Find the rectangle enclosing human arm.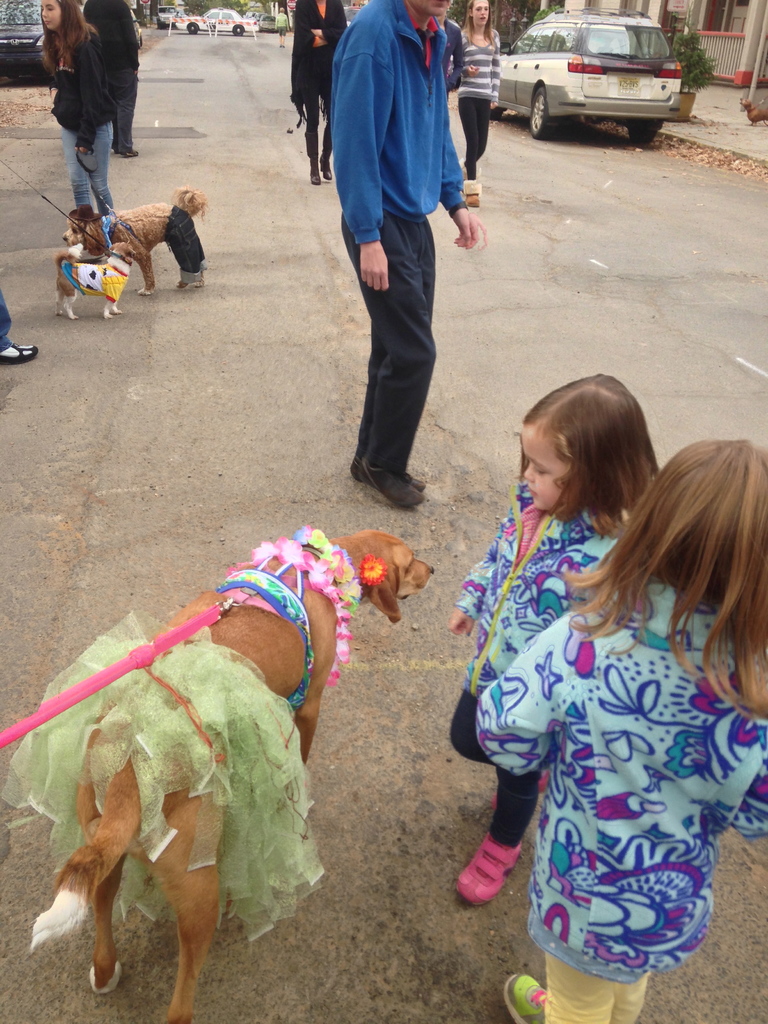
bbox(462, 56, 479, 77).
